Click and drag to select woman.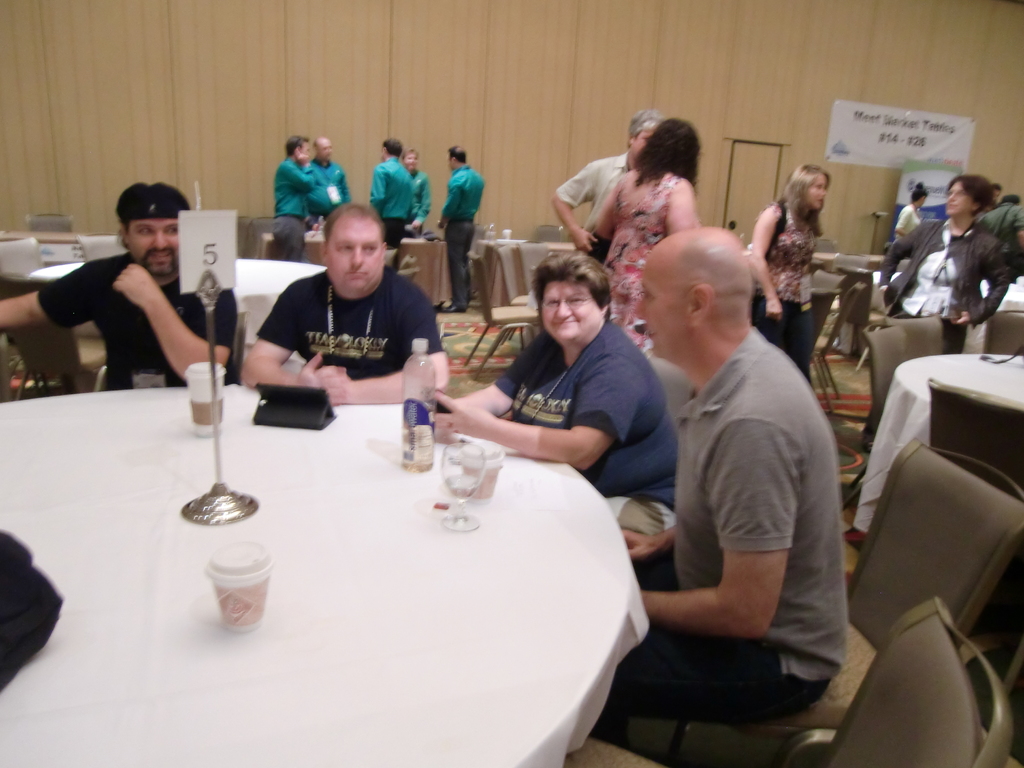
Selection: 419,250,682,543.
